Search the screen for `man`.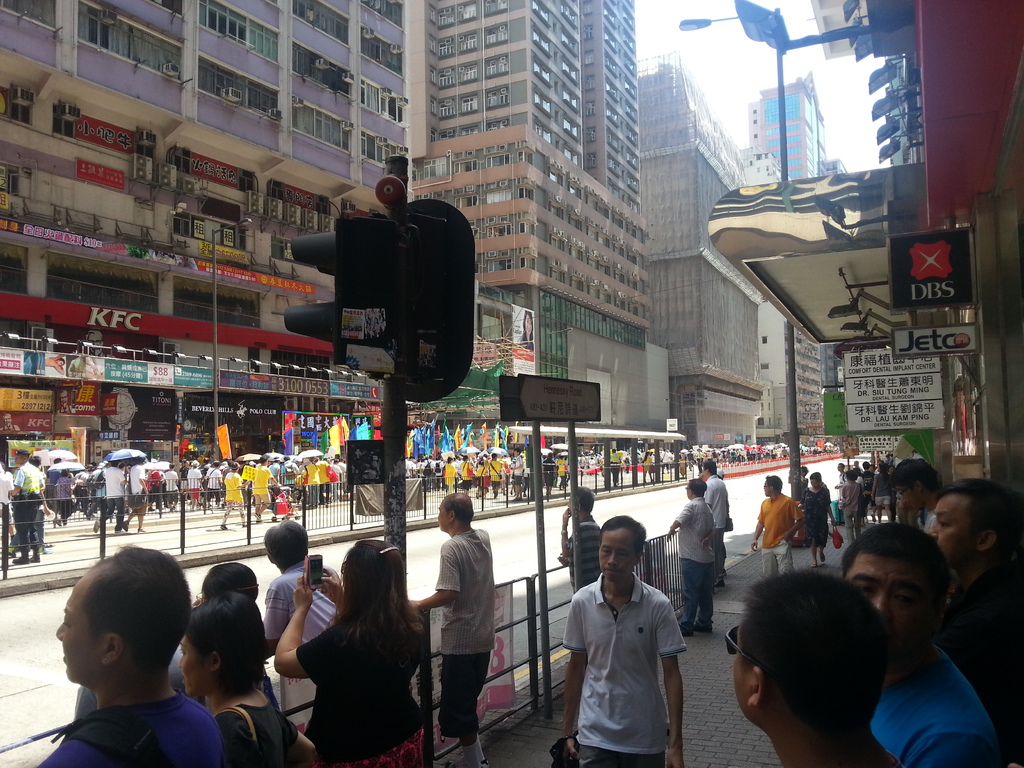
Found at box=[408, 490, 497, 767].
